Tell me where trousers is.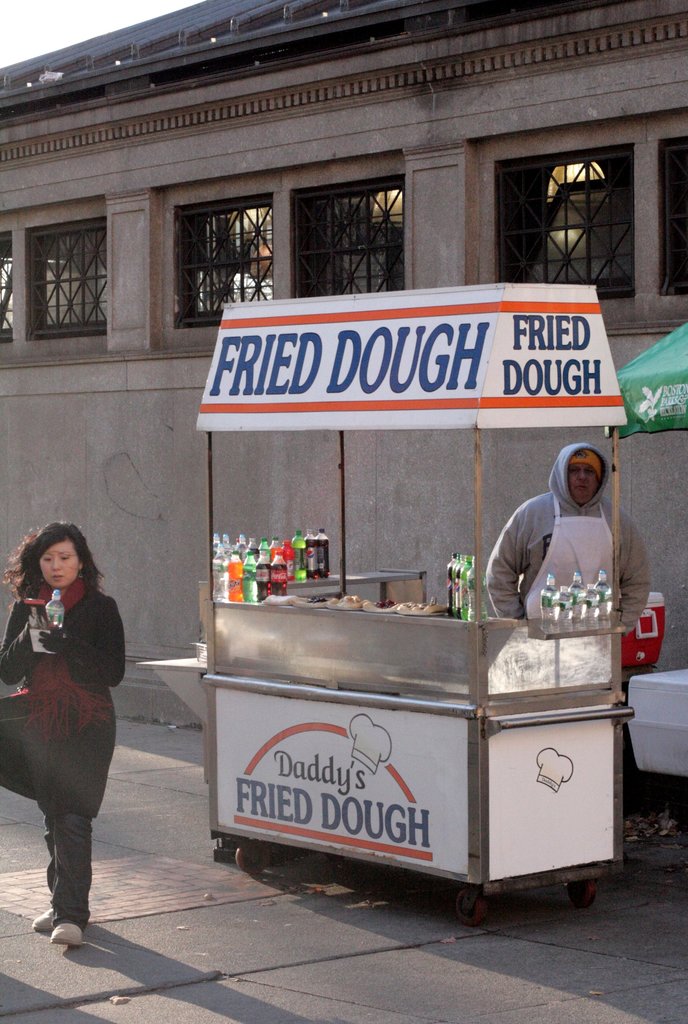
trousers is at 623,714,650,819.
